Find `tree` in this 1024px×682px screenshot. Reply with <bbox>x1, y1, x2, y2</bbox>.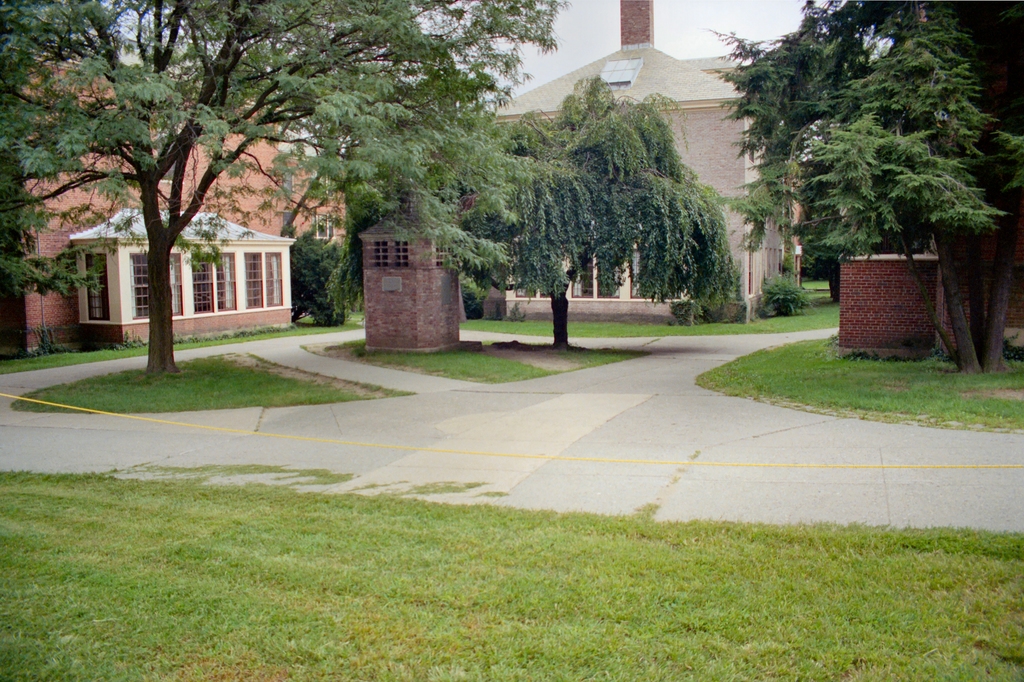
<bbox>456, 73, 743, 348</bbox>.
